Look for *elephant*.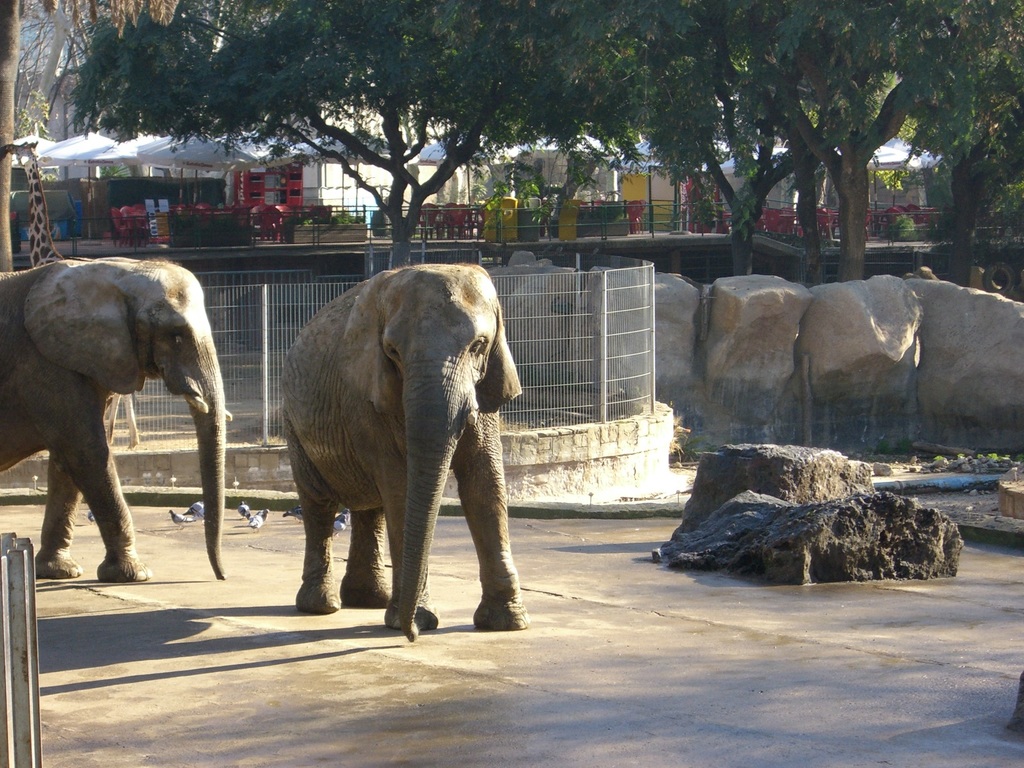
Found: bbox(276, 263, 541, 641).
